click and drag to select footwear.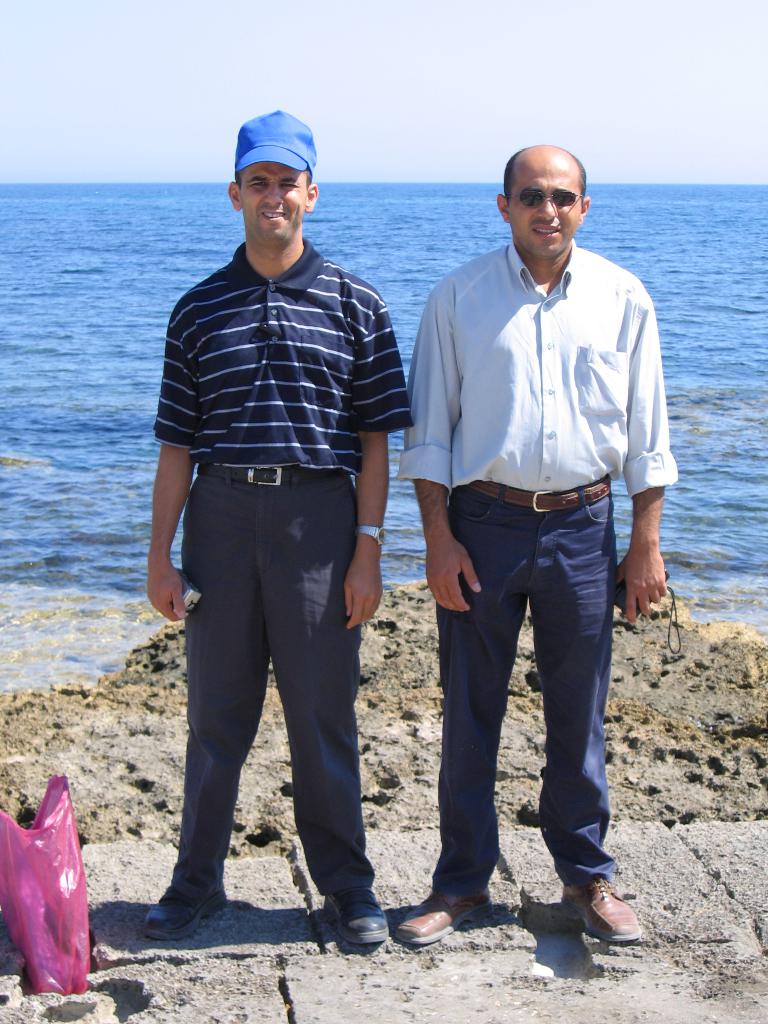
Selection: bbox=[543, 872, 647, 959].
